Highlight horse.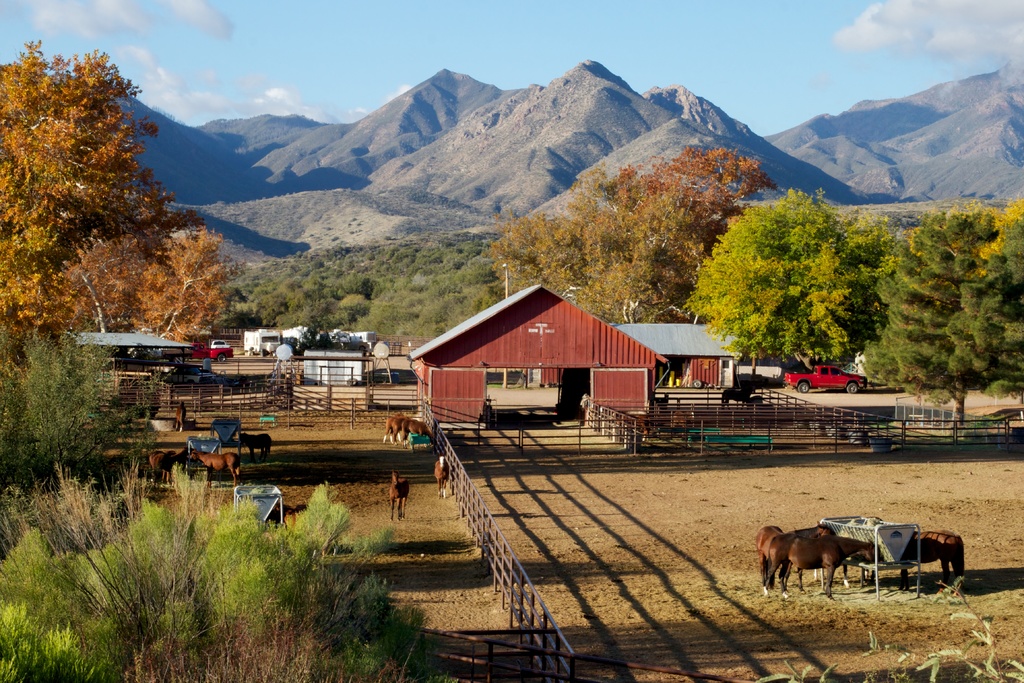
Highlighted region: {"left": 897, "top": 531, "right": 964, "bottom": 594}.
